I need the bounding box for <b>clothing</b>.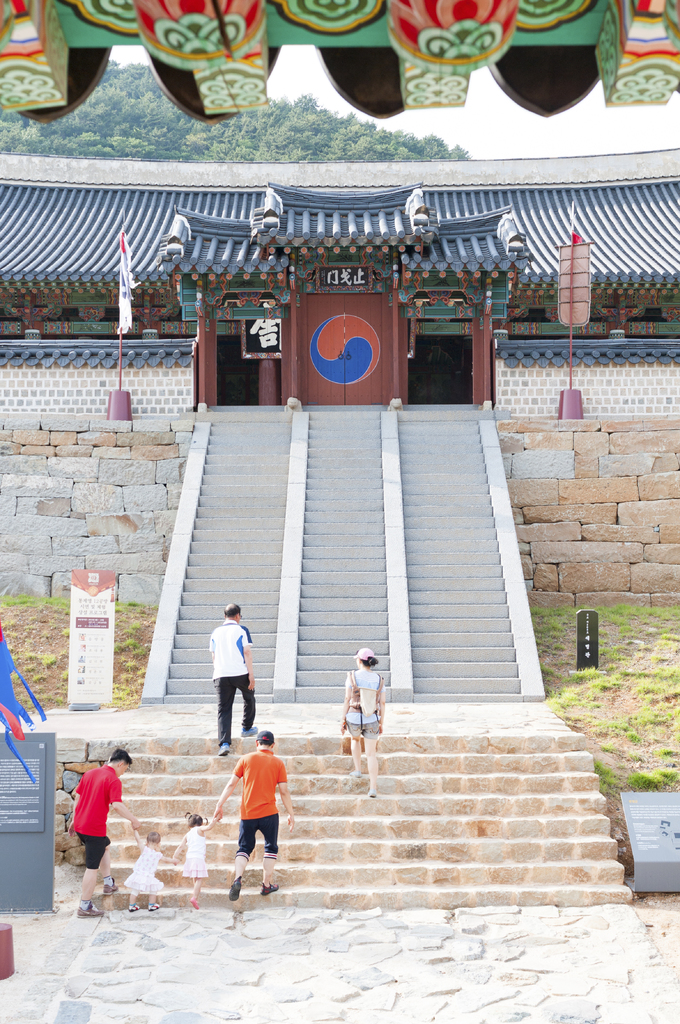
Here it is: detection(233, 749, 289, 864).
